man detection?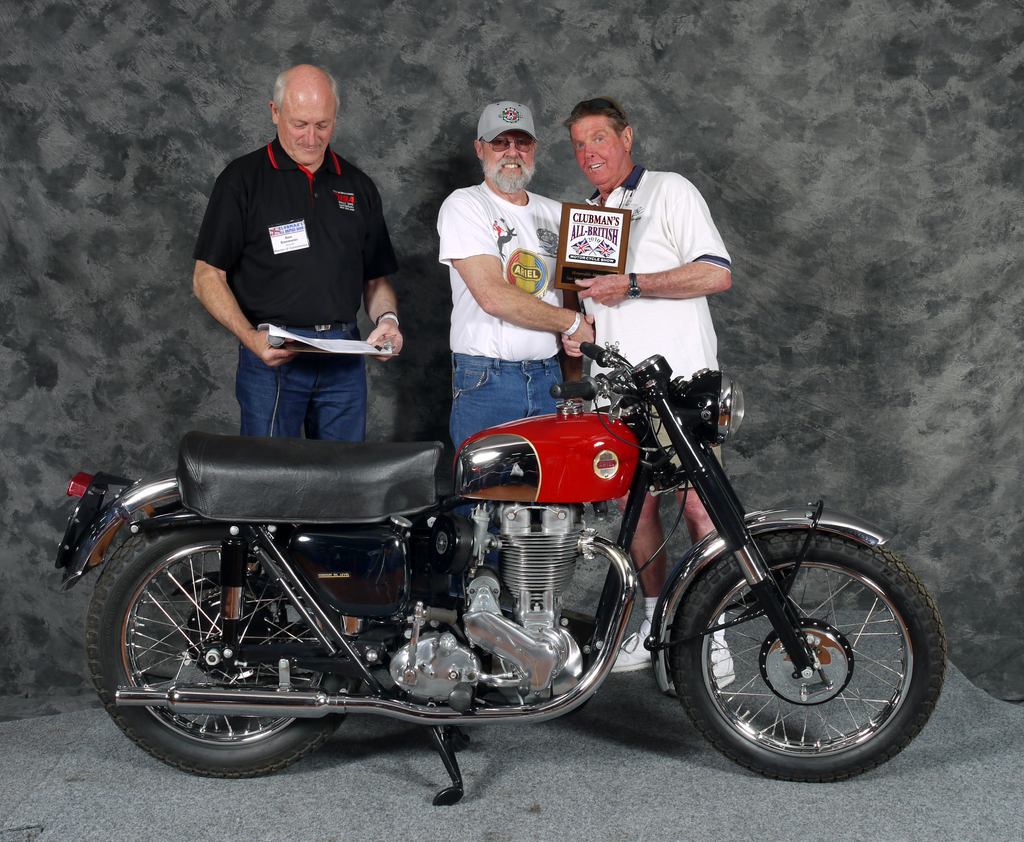
Rect(566, 91, 741, 685)
